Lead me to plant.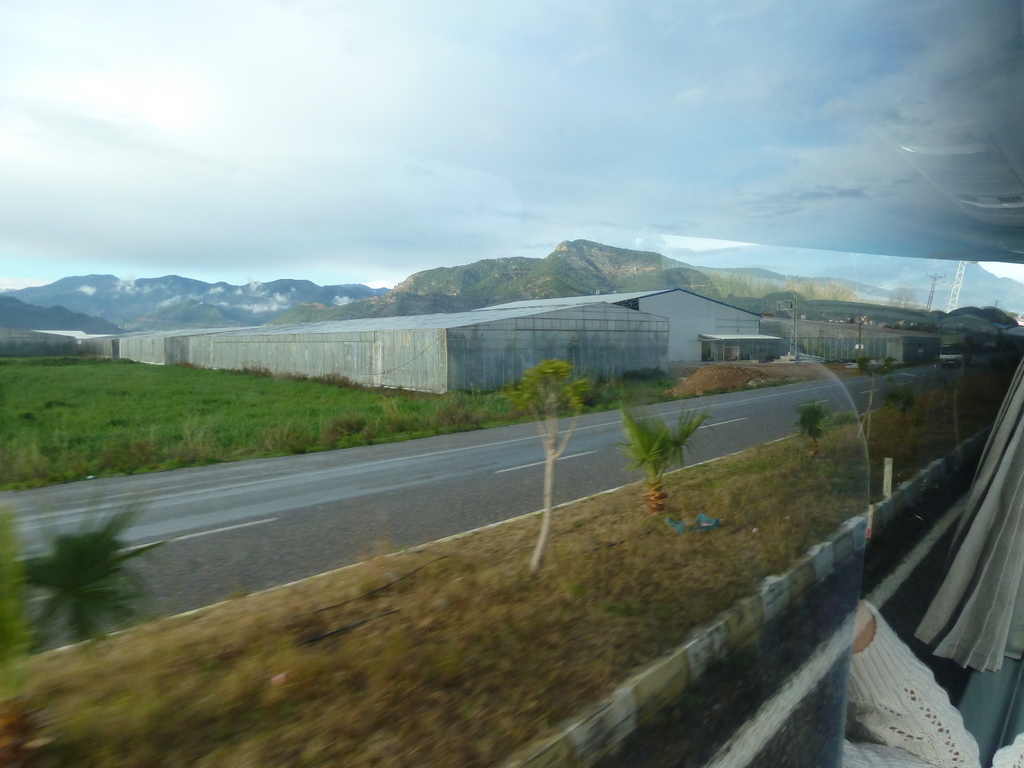
Lead to (784, 401, 831, 452).
